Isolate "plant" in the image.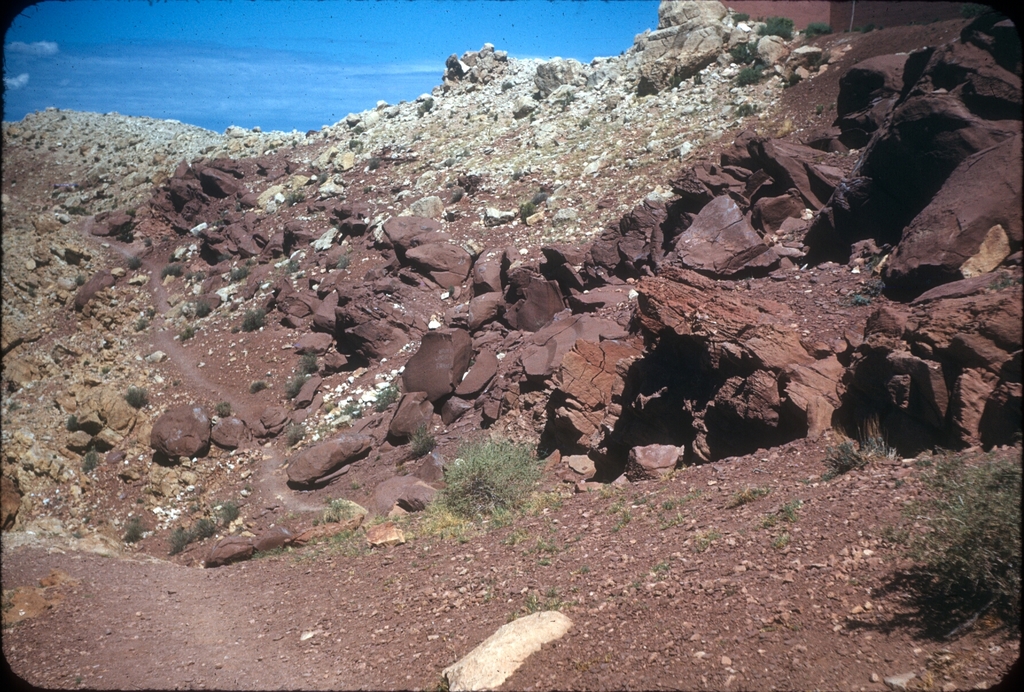
Isolated region: crop(628, 582, 644, 590).
